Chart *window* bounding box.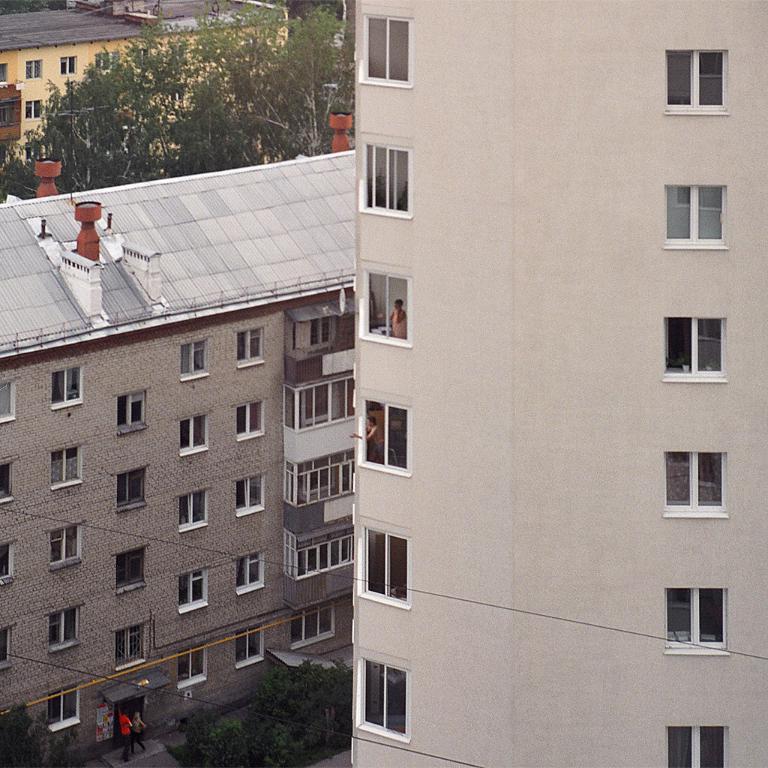
Charted: {"x1": 0, "y1": 376, "x2": 20, "y2": 434}.
